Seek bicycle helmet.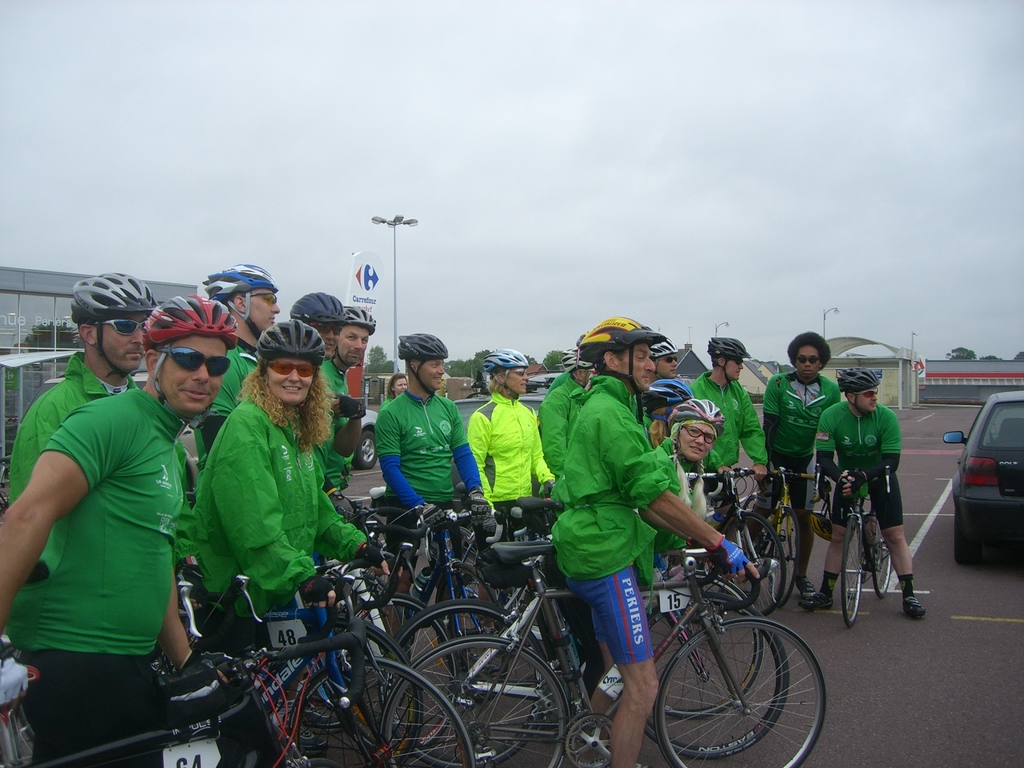
(668,399,716,437).
